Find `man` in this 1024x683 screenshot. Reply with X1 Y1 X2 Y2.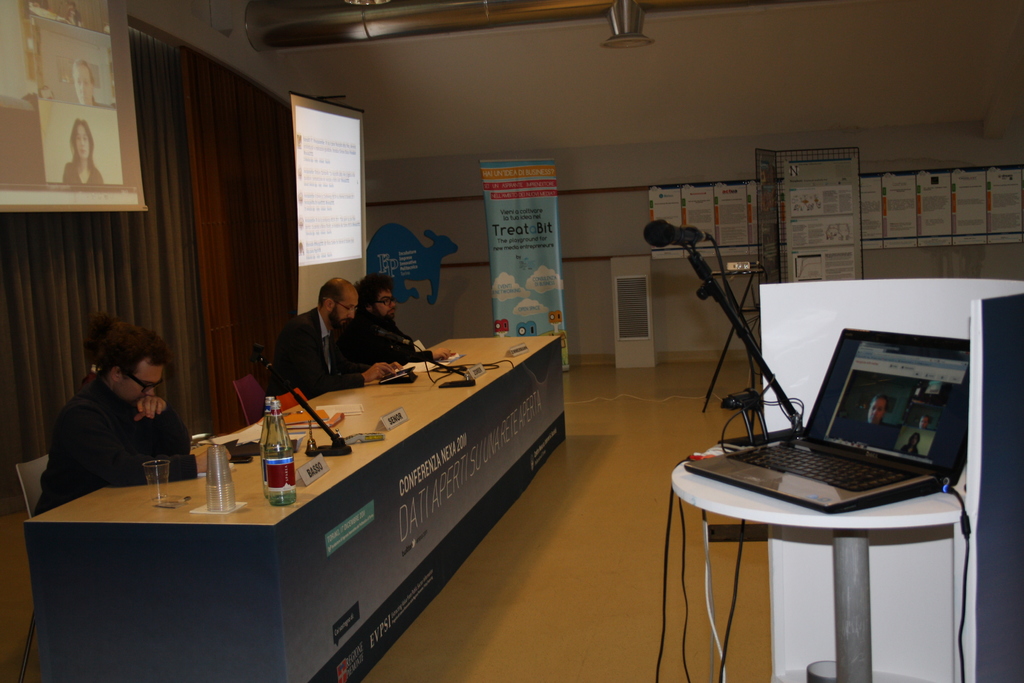
35 326 191 516.
